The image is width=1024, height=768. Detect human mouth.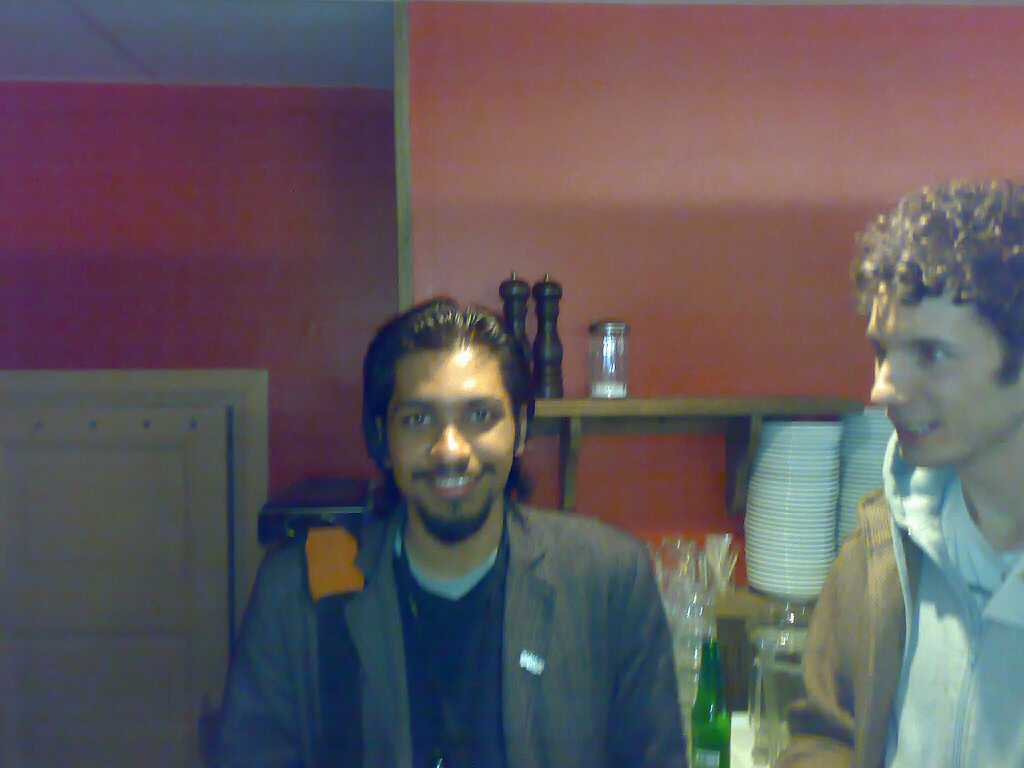
Detection: <box>423,471,486,494</box>.
